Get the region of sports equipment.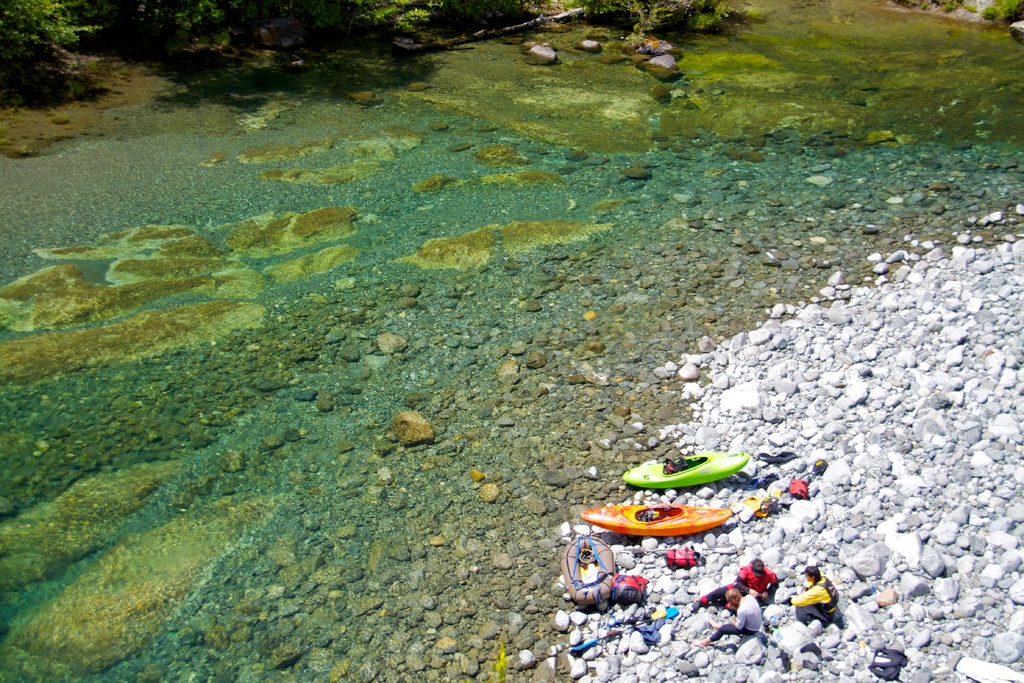
(x1=567, y1=604, x2=677, y2=657).
